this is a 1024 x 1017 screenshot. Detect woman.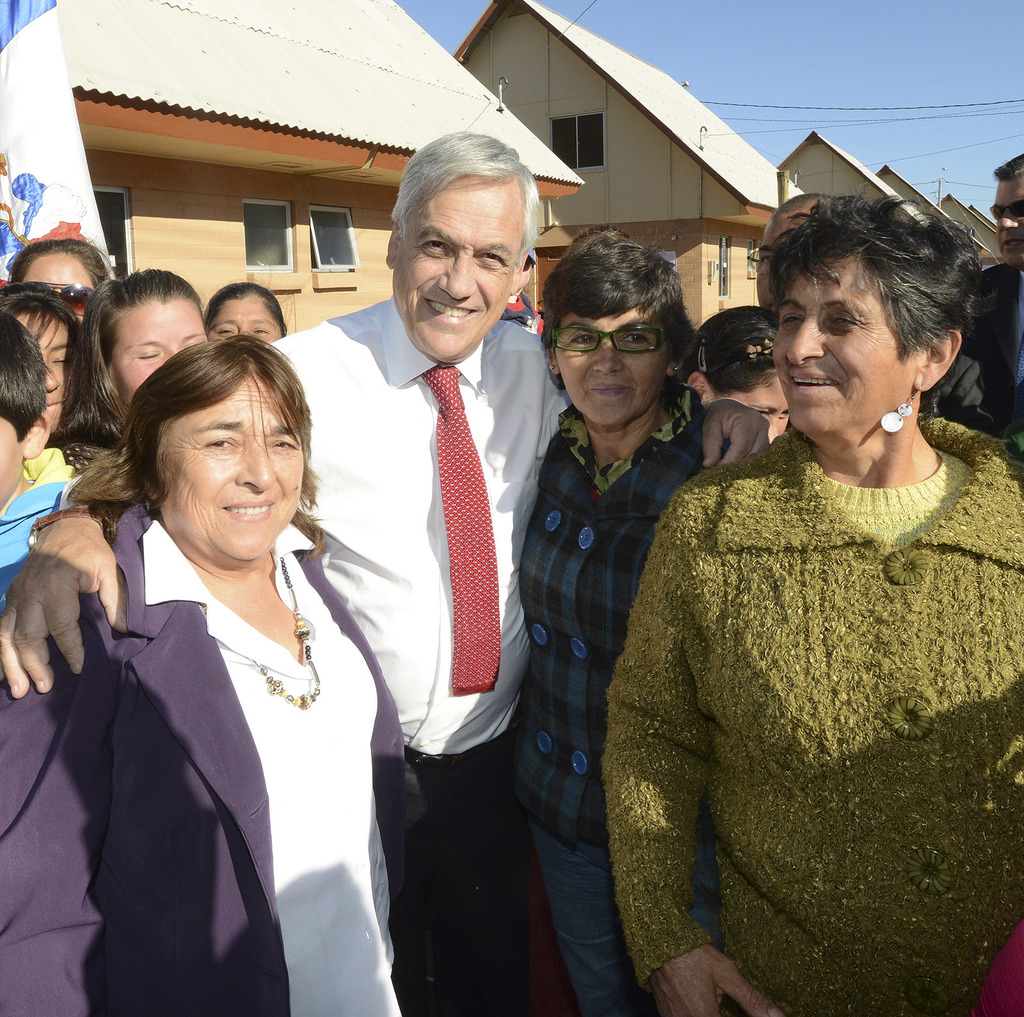
left=508, top=226, right=767, bottom=1012.
